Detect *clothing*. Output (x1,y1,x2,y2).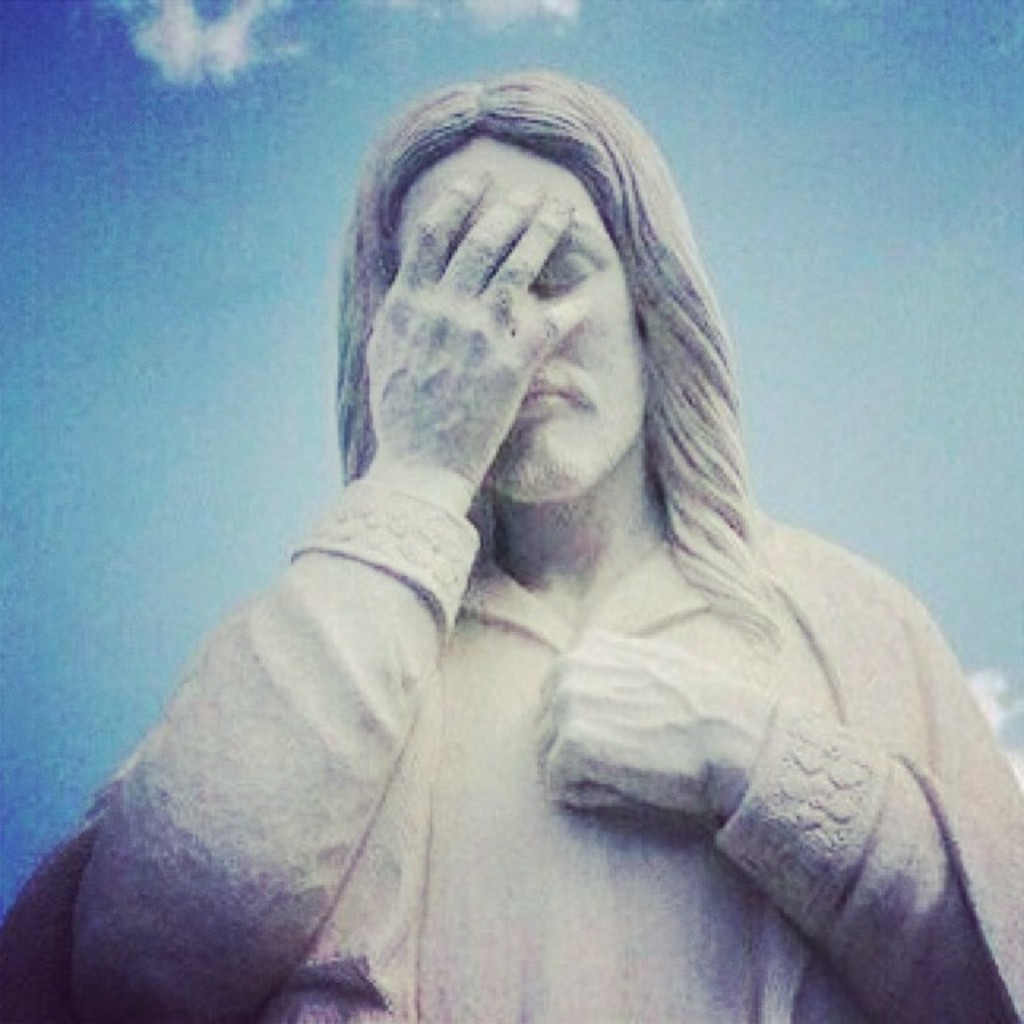
(0,514,1022,1022).
